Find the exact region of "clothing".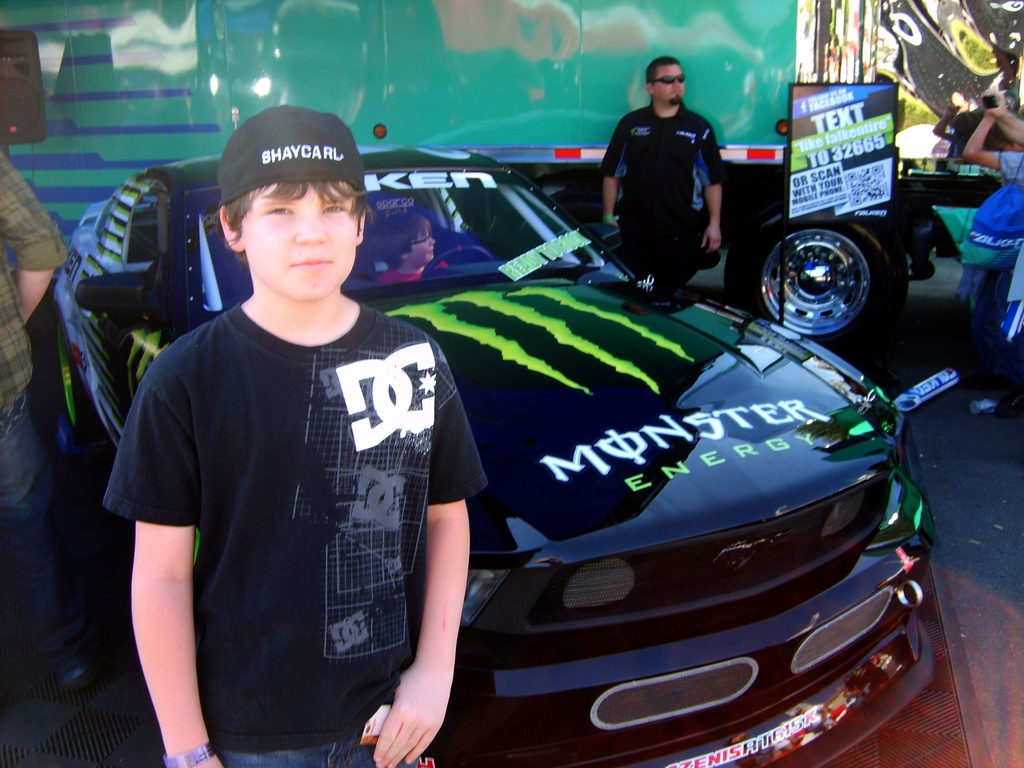
Exact region: 0:151:84:663.
